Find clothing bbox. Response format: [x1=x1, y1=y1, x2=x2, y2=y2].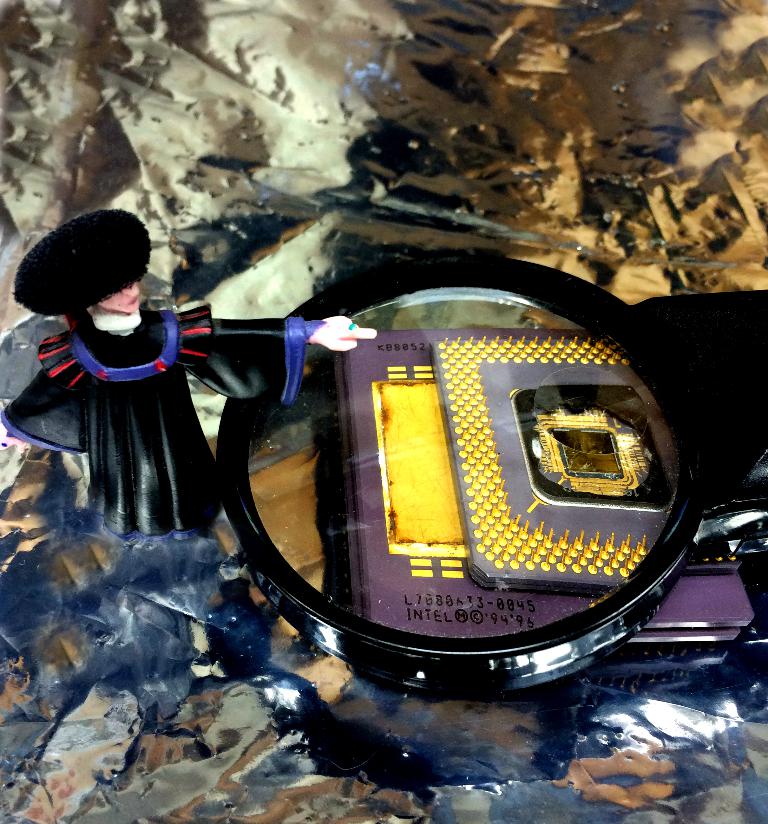
[x1=0, y1=313, x2=322, y2=545].
